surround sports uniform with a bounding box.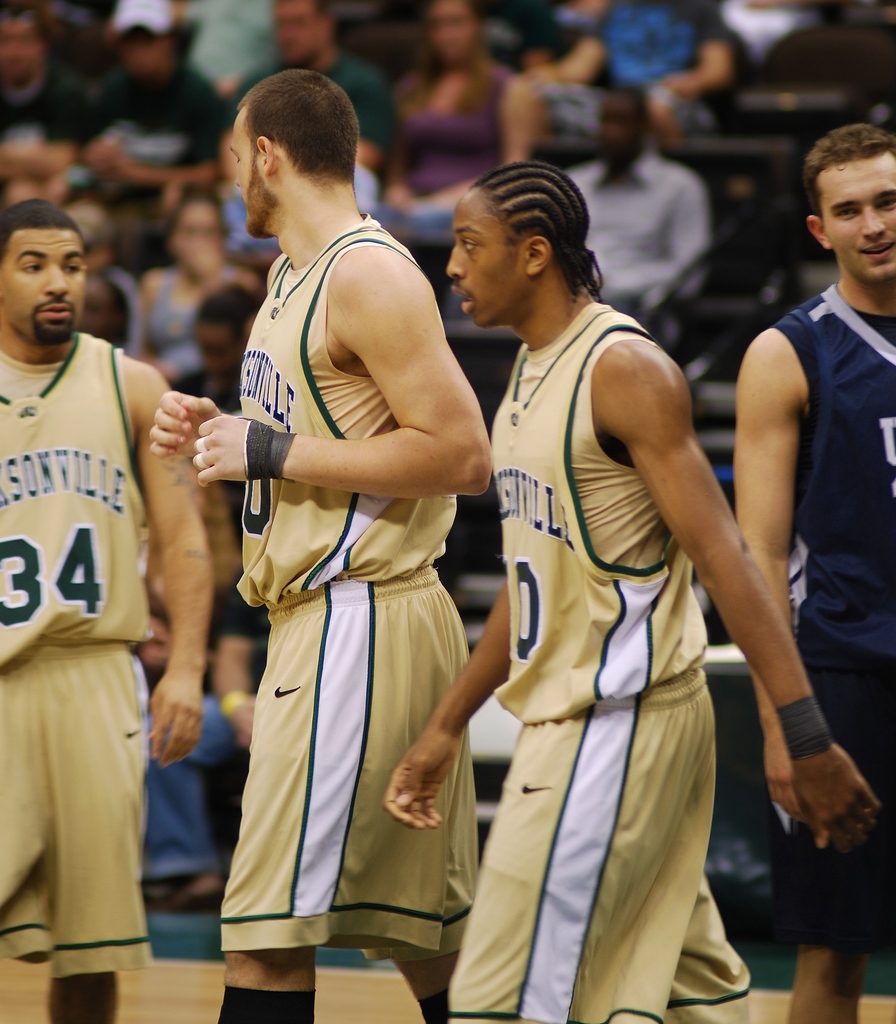
{"x1": 448, "y1": 191, "x2": 785, "y2": 1023}.
